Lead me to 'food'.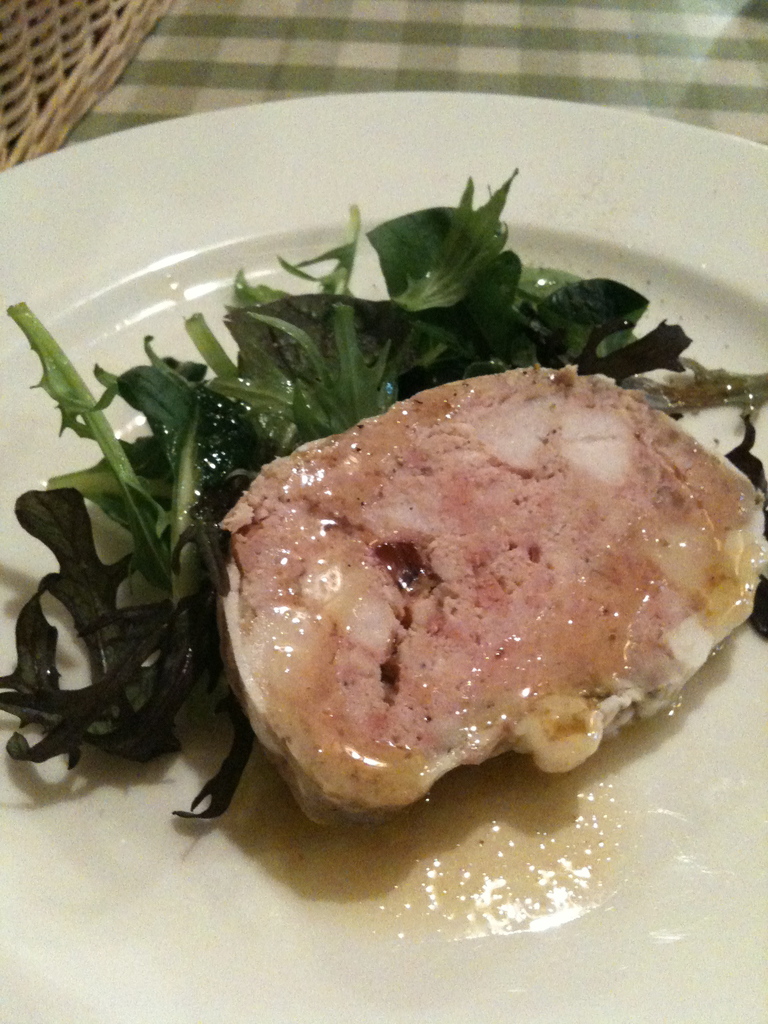
Lead to pyautogui.locateOnScreen(216, 364, 751, 797).
